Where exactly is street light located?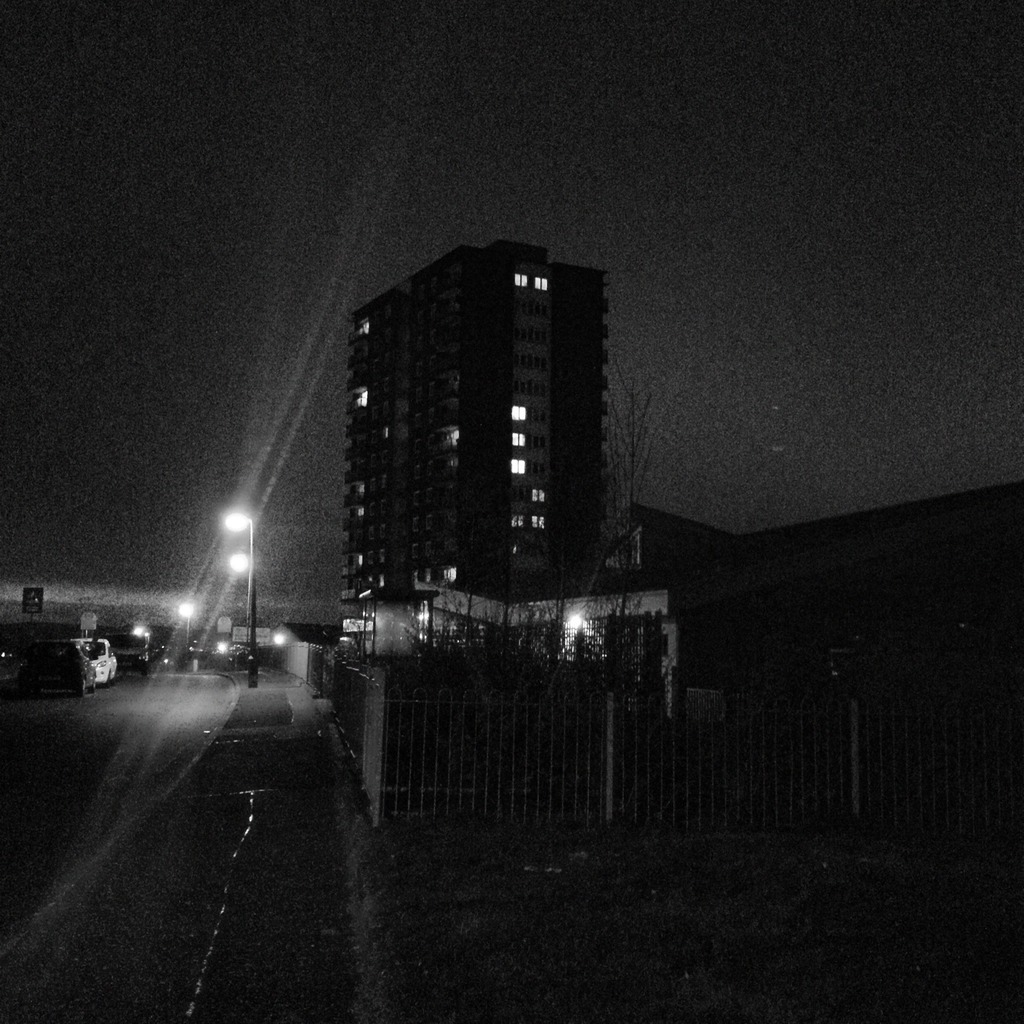
Its bounding box is locate(180, 596, 195, 650).
